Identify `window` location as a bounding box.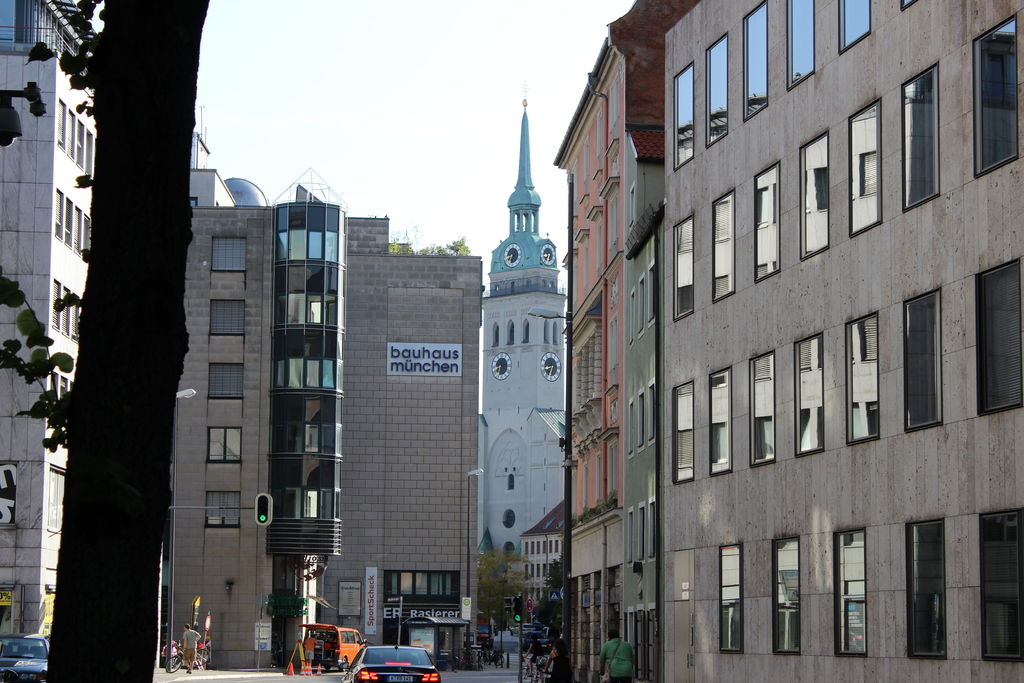
{"x1": 204, "y1": 493, "x2": 241, "y2": 526}.
